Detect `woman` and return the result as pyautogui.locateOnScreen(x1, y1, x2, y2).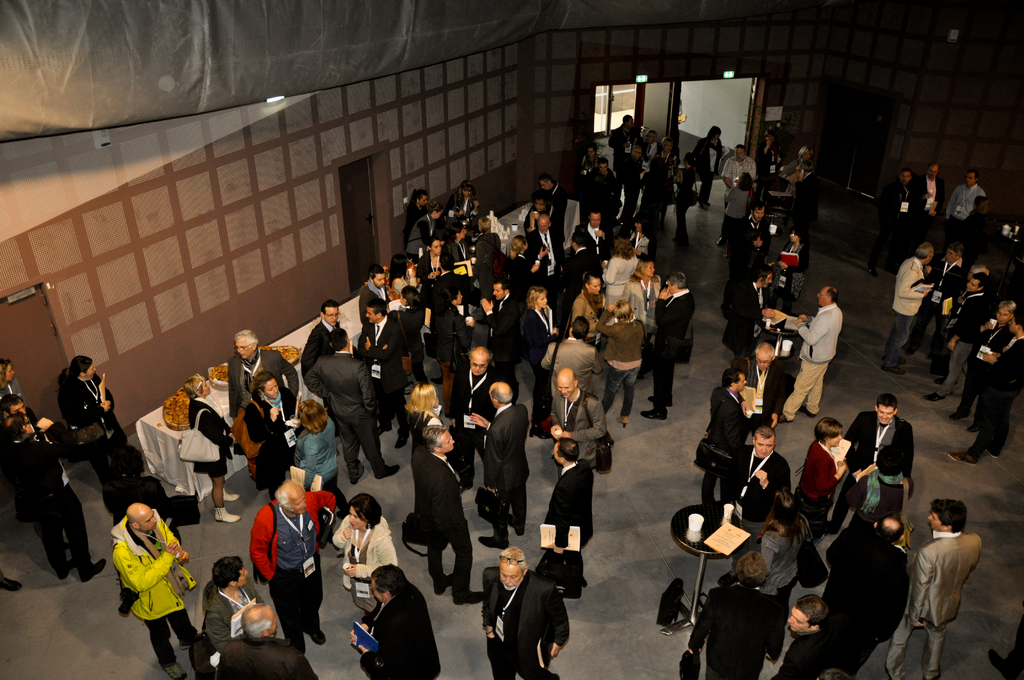
pyautogui.locateOnScreen(575, 276, 607, 344).
